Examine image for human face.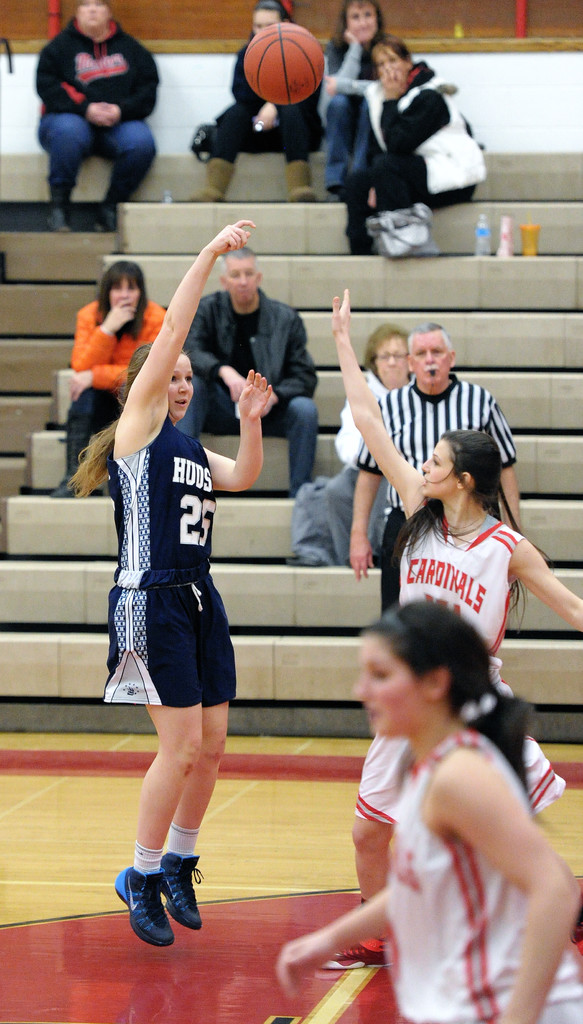
Examination result: [left=346, top=1, right=376, bottom=41].
